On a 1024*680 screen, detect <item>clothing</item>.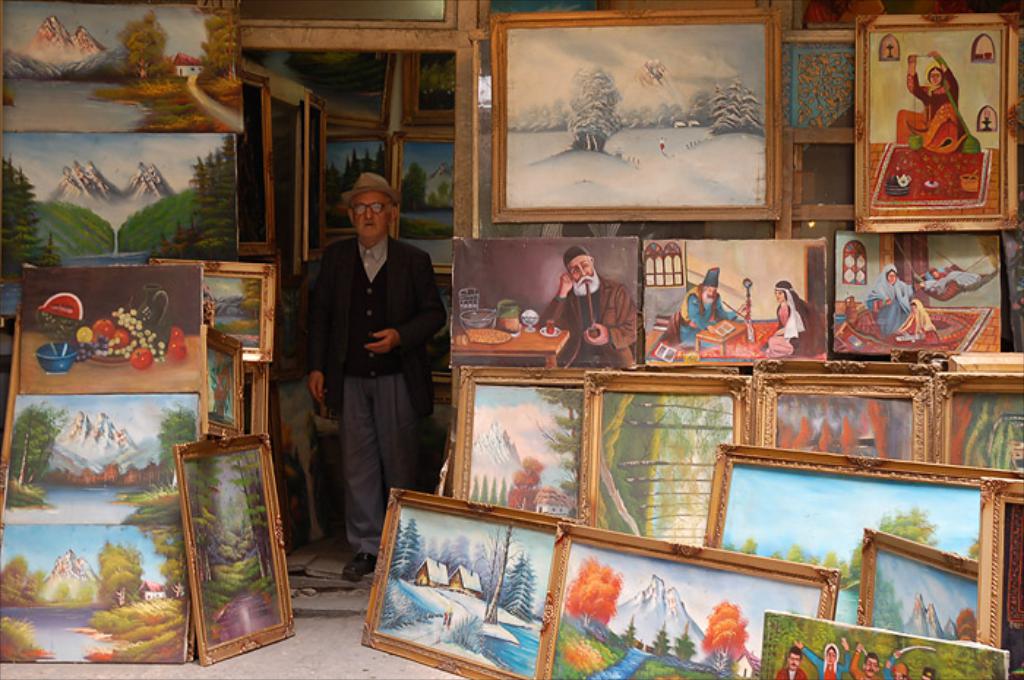
850:654:882:679.
